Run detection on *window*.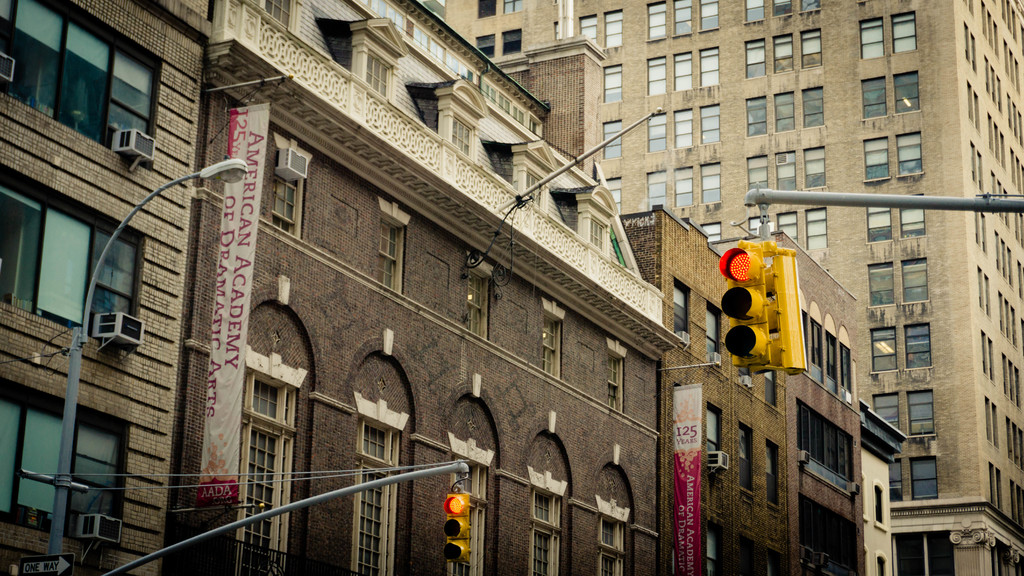
Result: region(705, 304, 719, 367).
